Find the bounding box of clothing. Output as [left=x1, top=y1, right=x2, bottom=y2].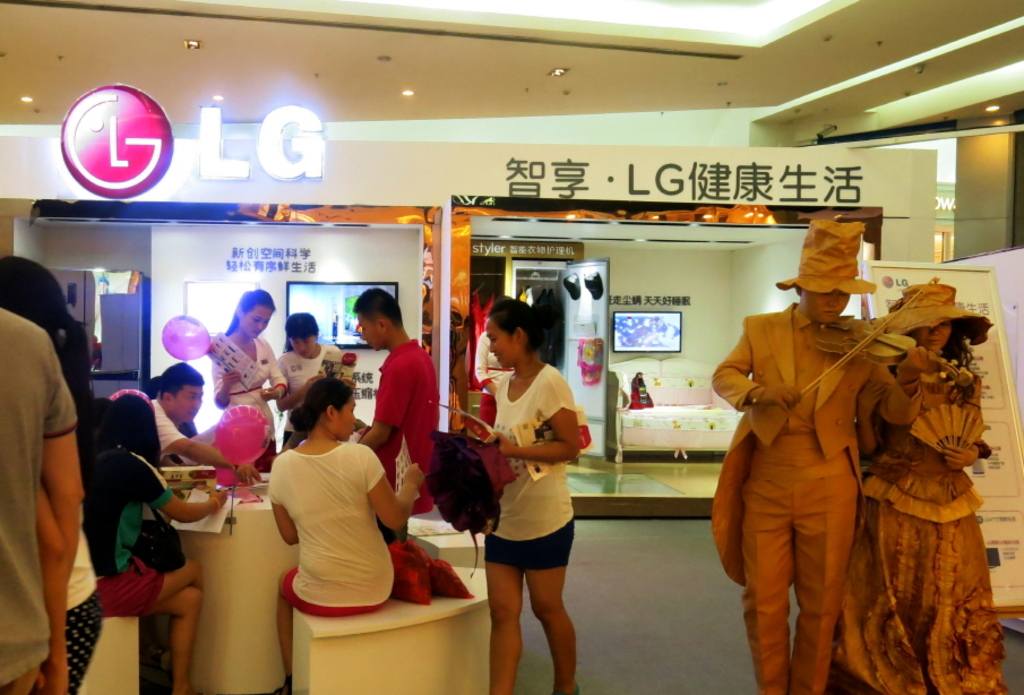
[left=147, top=389, right=193, bottom=454].
